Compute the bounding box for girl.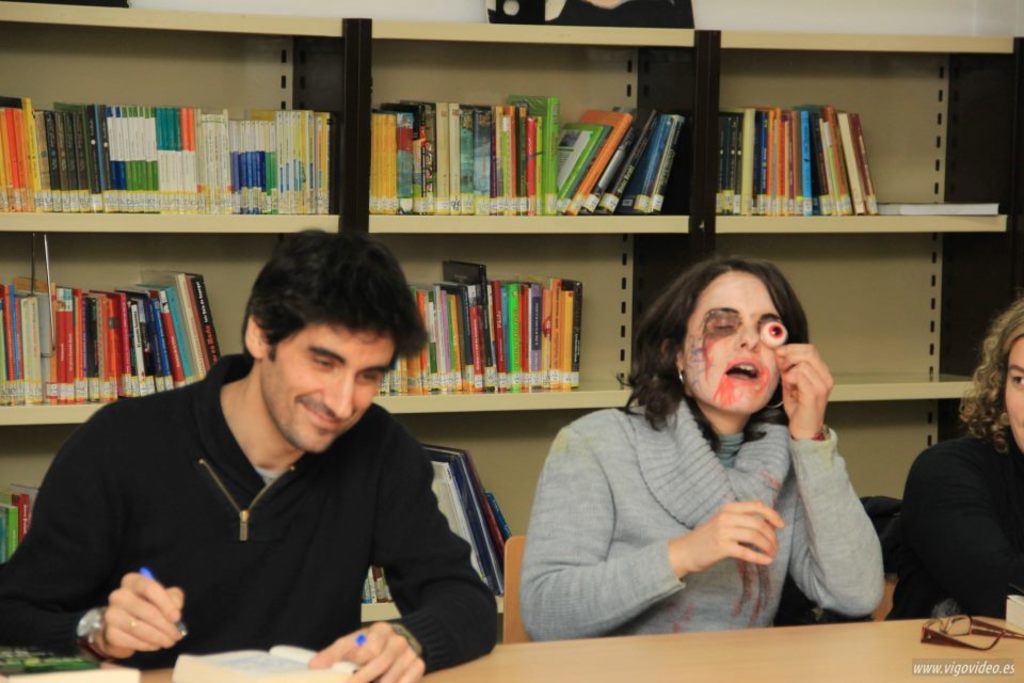
bbox=[503, 247, 886, 640].
